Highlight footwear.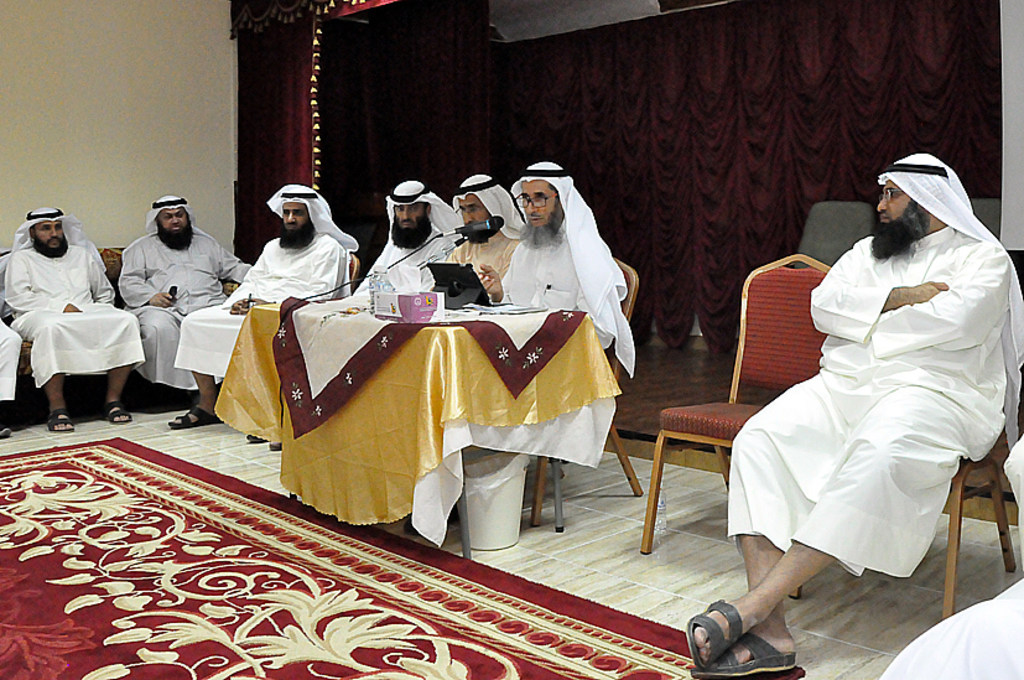
Highlighted region: crop(680, 596, 745, 668).
